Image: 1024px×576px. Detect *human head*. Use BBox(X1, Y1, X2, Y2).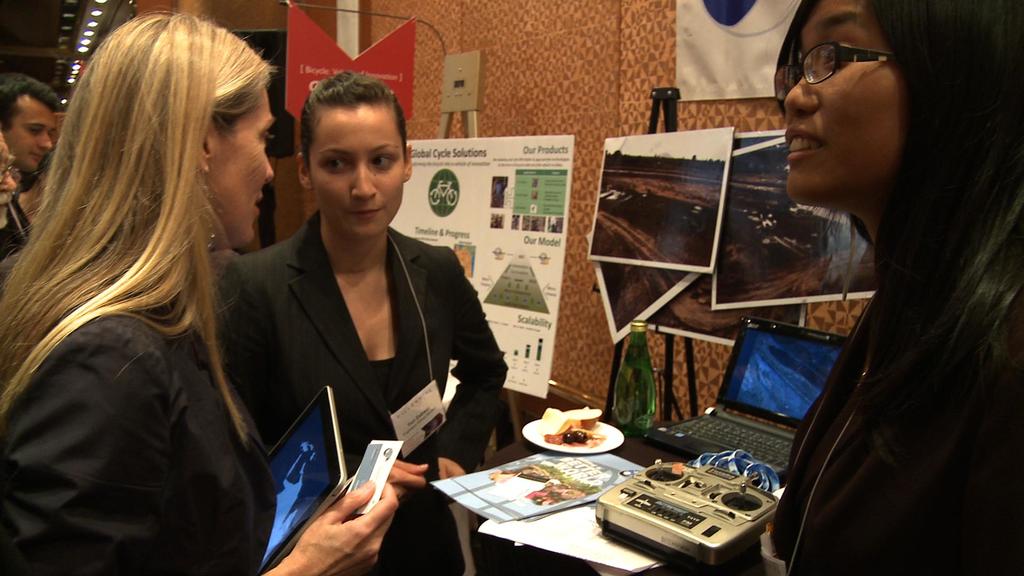
BBox(0, 130, 15, 230).
